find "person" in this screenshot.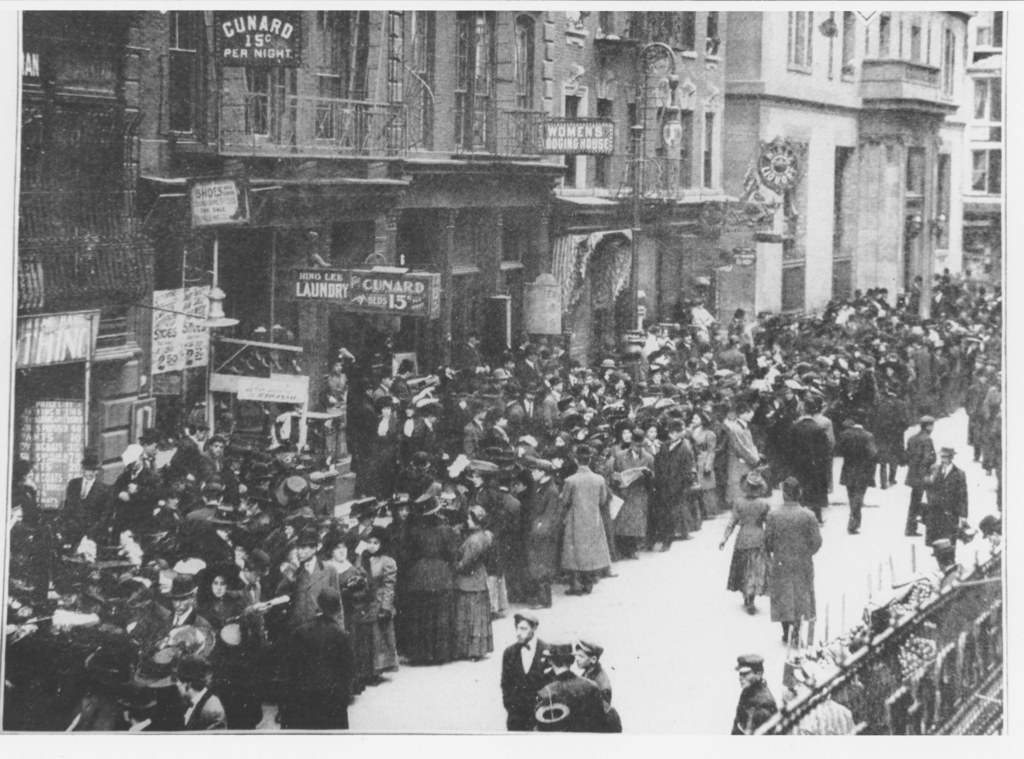
The bounding box for "person" is pyautogui.locateOnScreen(719, 471, 774, 613).
